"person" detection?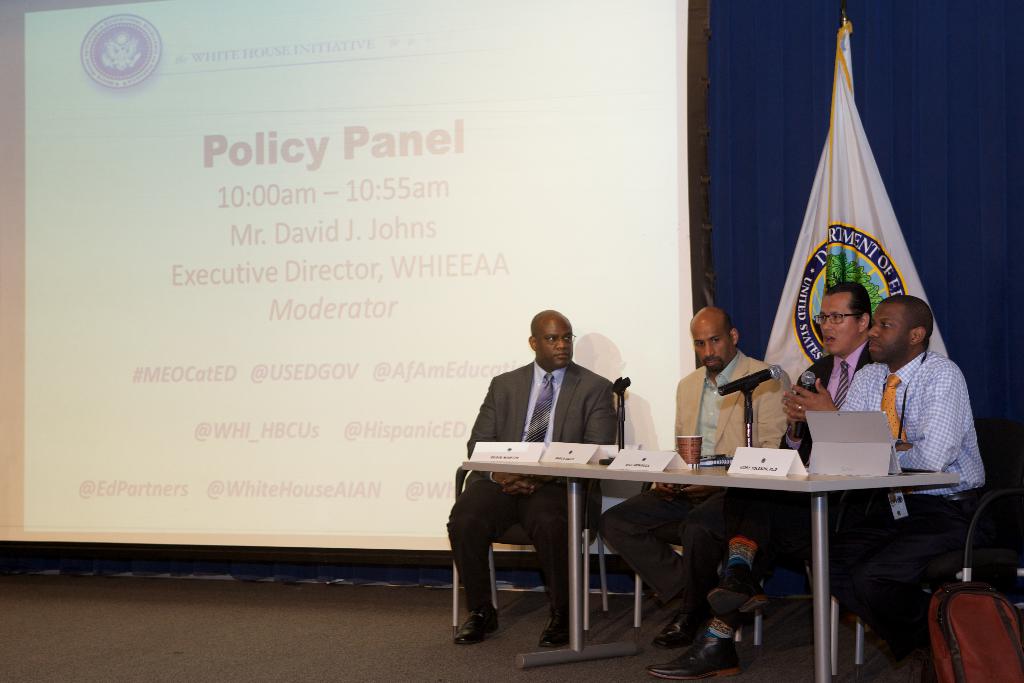
pyautogui.locateOnScreen(591, 301, 801, 682)
